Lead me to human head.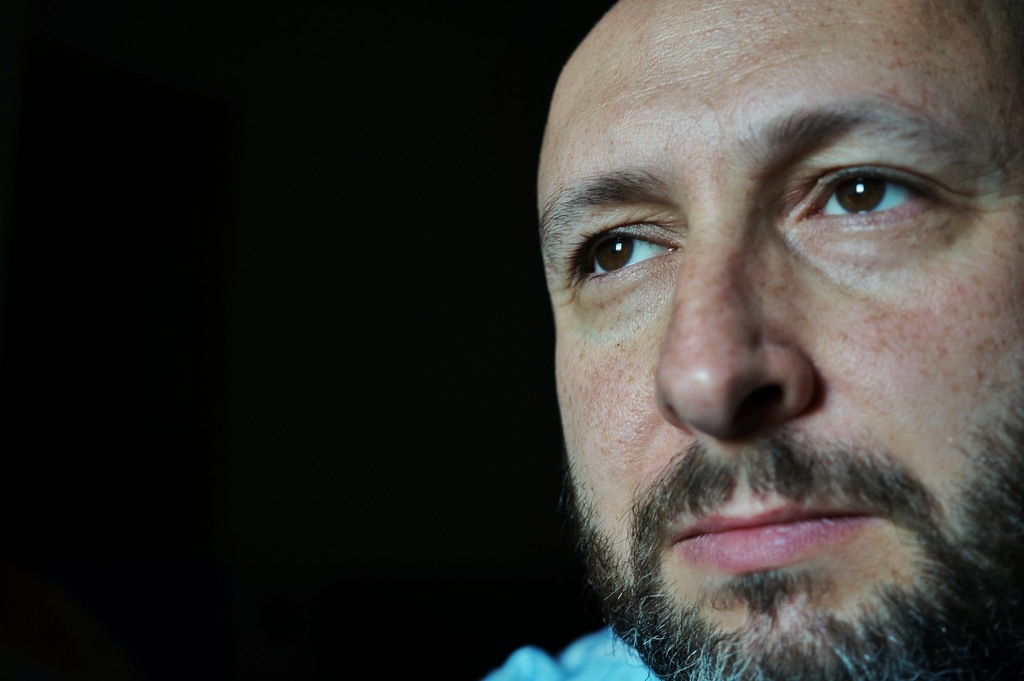
Lead to 524 0 1003 672.
